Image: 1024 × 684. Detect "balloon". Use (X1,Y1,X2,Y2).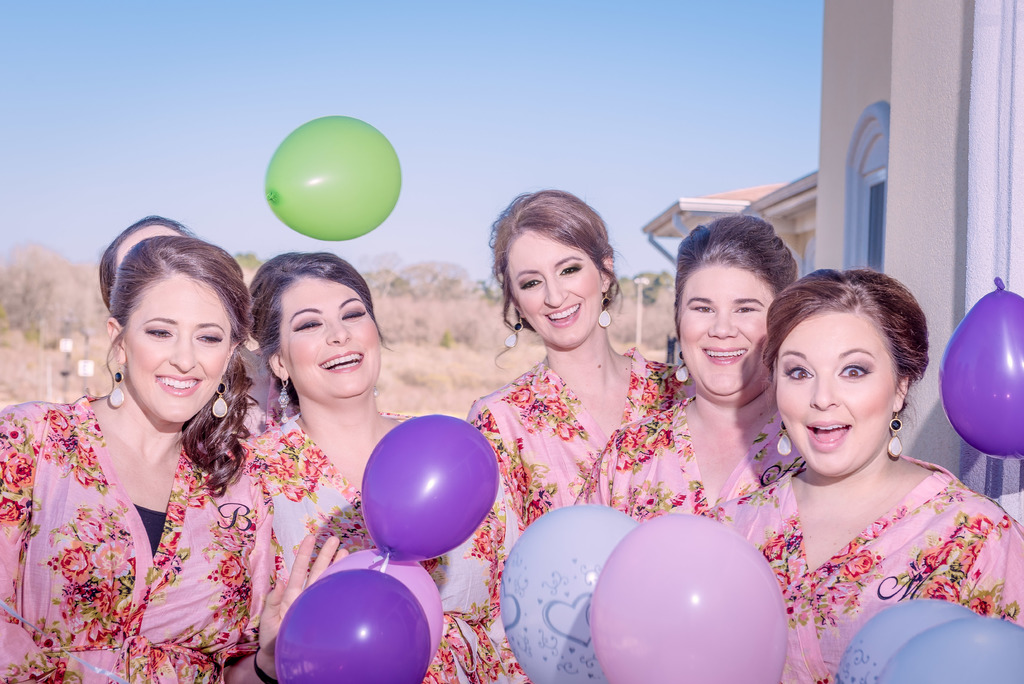
(938,273,1023,457).
